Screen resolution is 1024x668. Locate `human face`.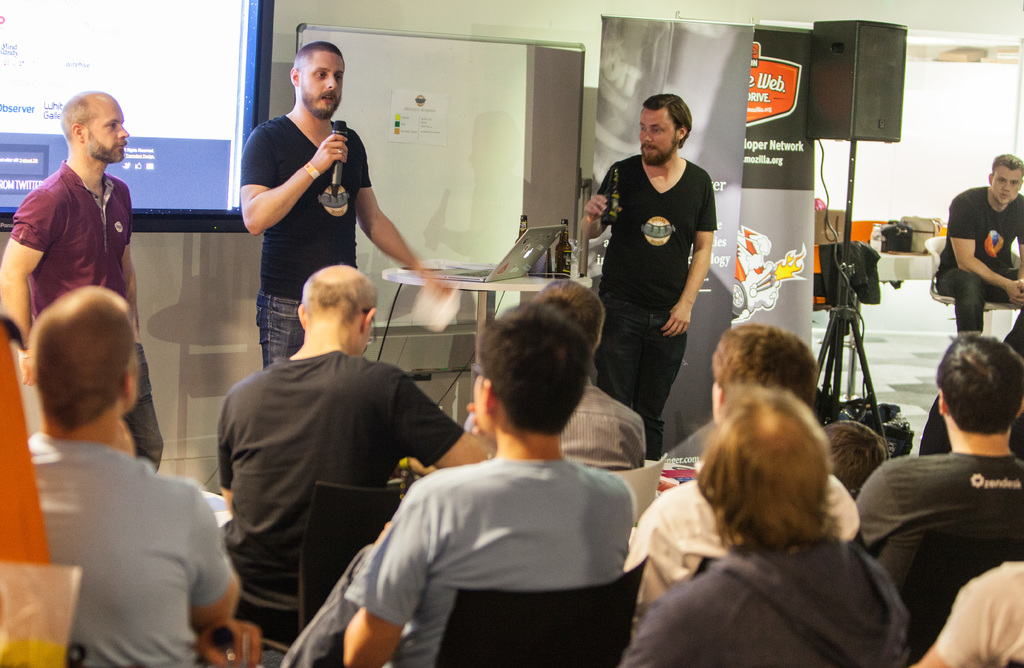
box(86, 95, 136, 157).
